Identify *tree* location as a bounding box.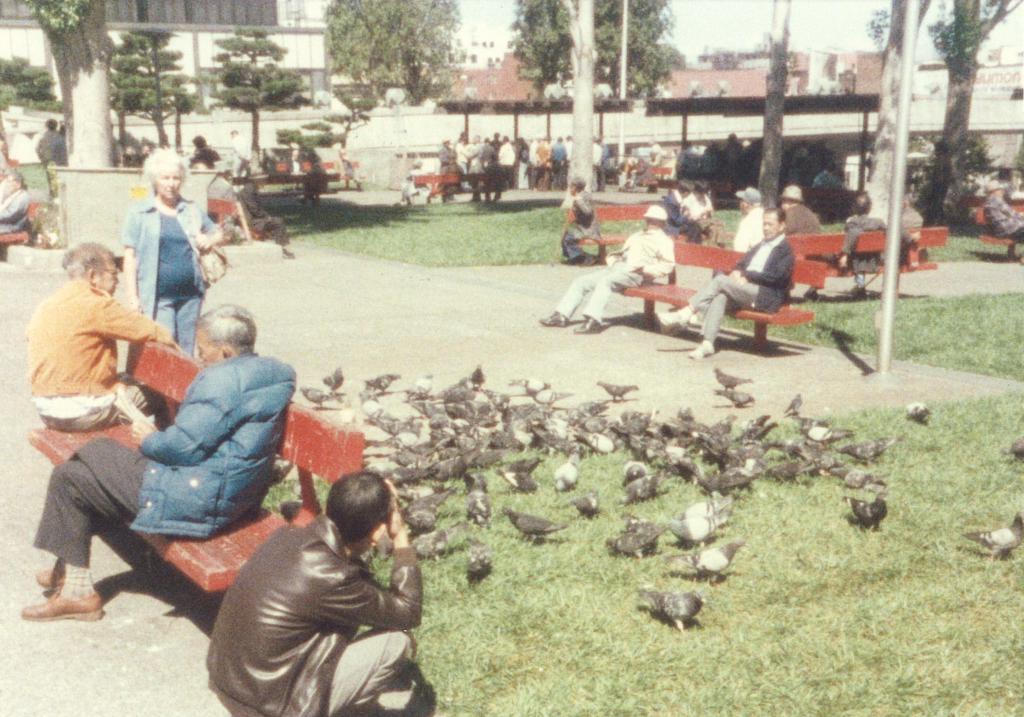
511 0 690 95.
